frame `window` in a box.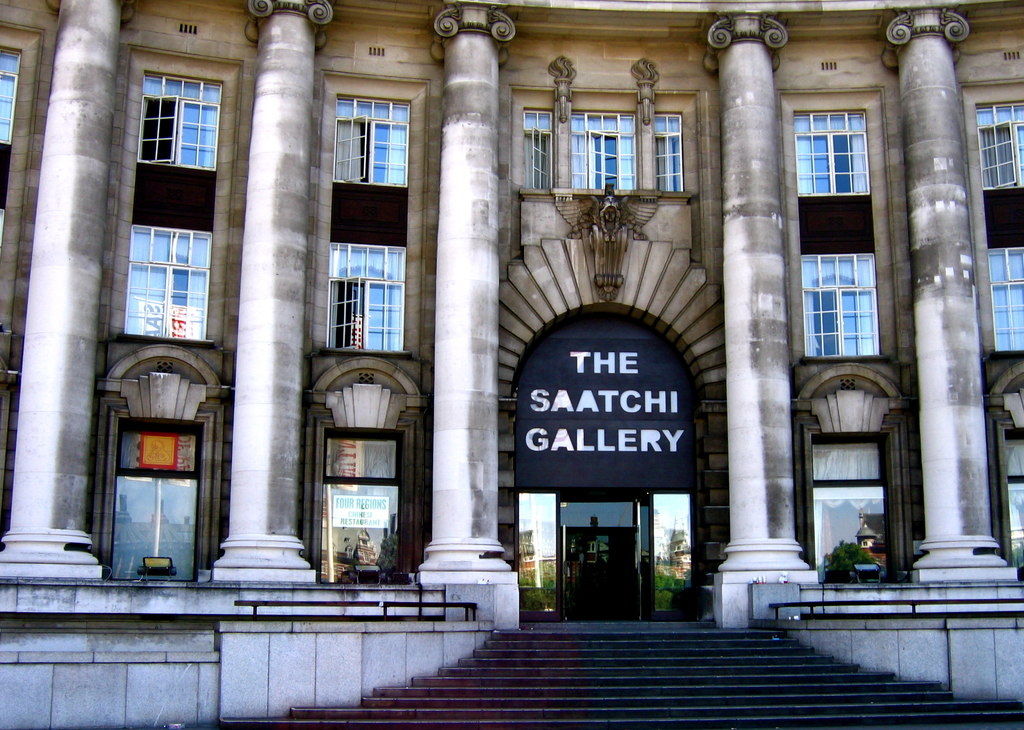
pyautogui.locateOnScreen(655, 117, 687, 193).
